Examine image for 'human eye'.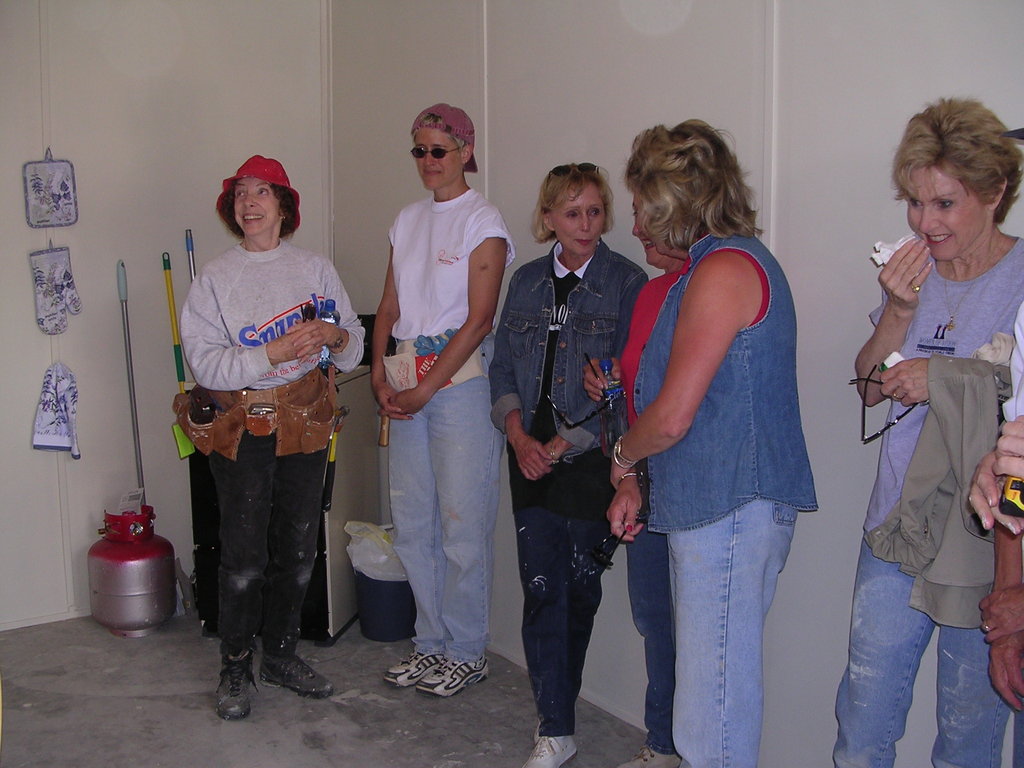
Examination result: bbox=(251, 185, 269, 202).
